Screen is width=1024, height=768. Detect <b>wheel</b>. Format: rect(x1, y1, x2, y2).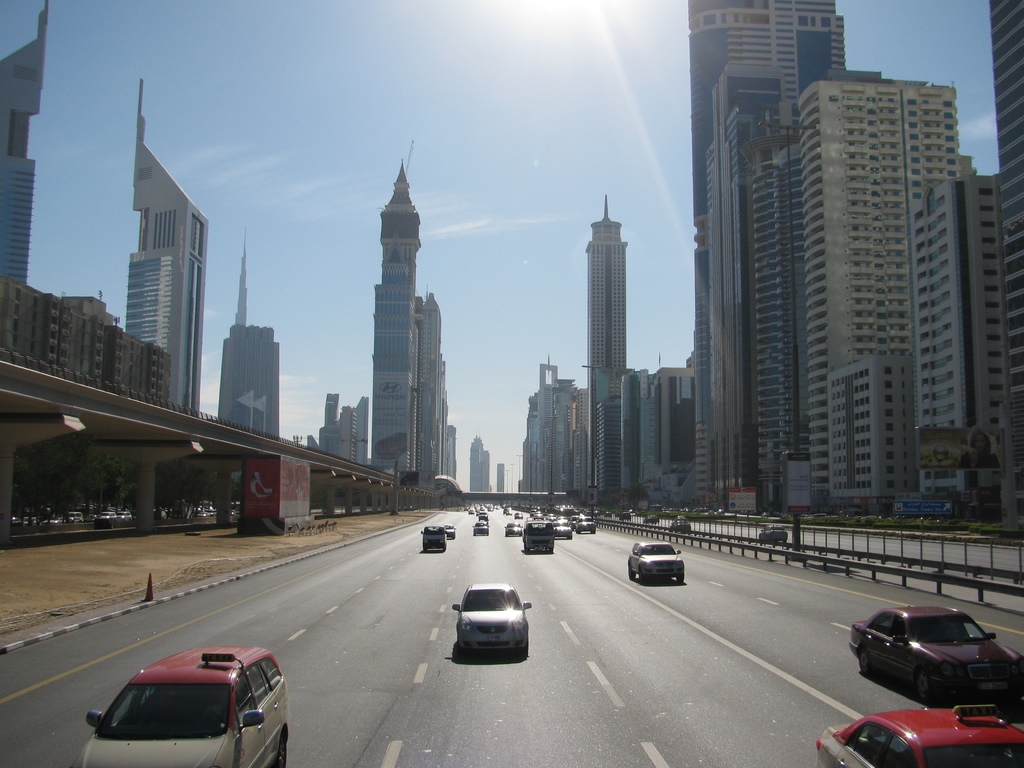
rect(857, 643, 877, 675).
